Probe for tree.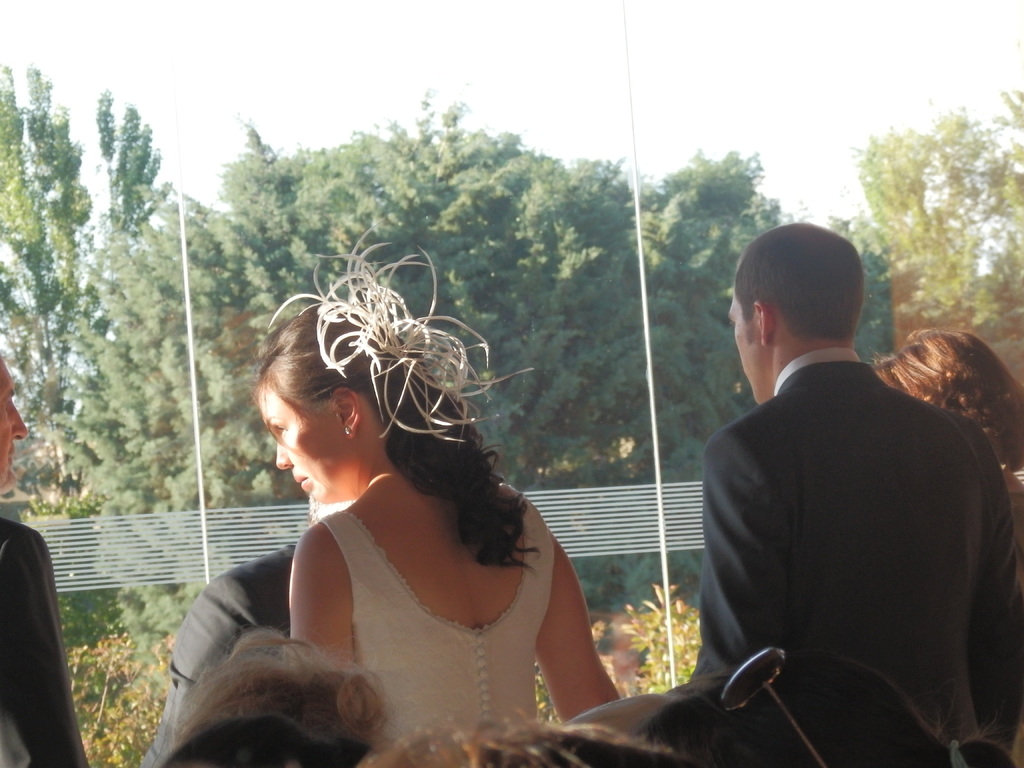
Probe result: box=[859, 101, 1021, 318].
